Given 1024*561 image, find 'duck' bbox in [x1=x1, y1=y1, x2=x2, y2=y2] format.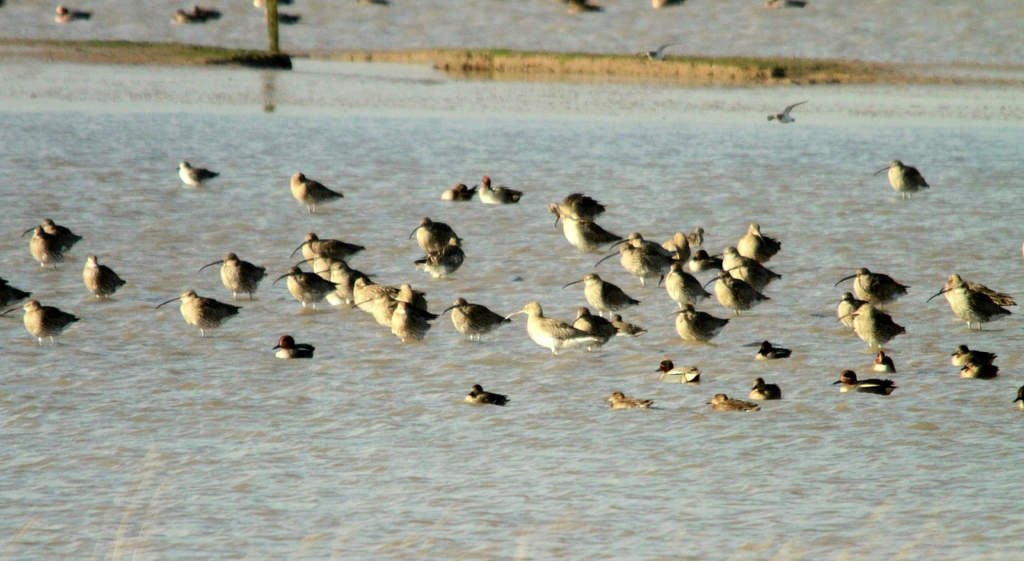
[x1=748, y1=333, x2=806, y2=364].
